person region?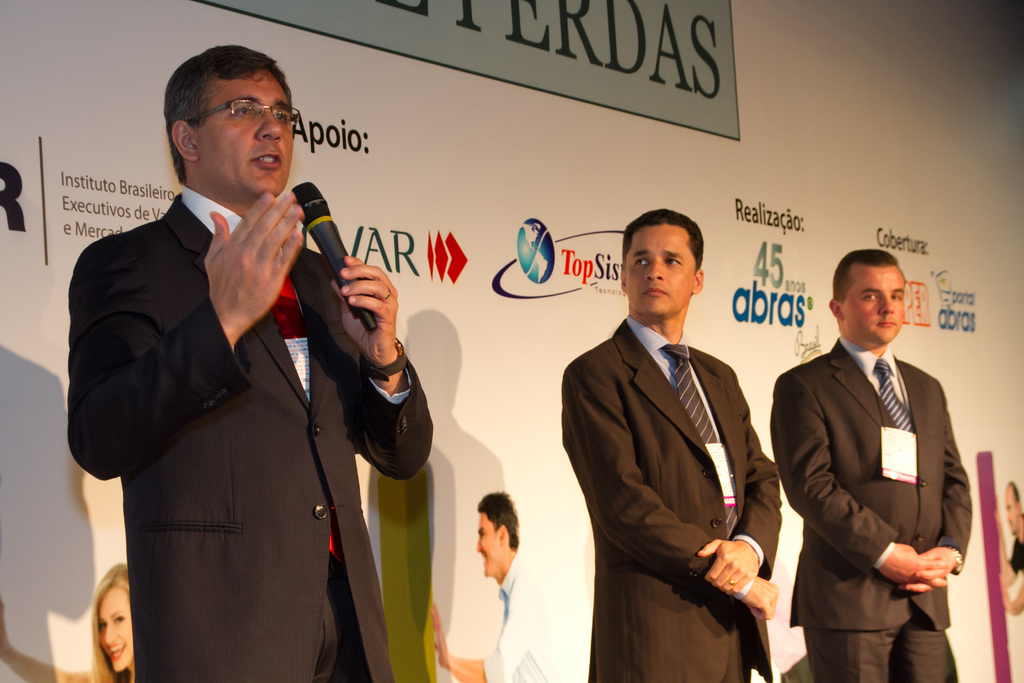
x1=1001 y1=483 x2=1023 y2=614
